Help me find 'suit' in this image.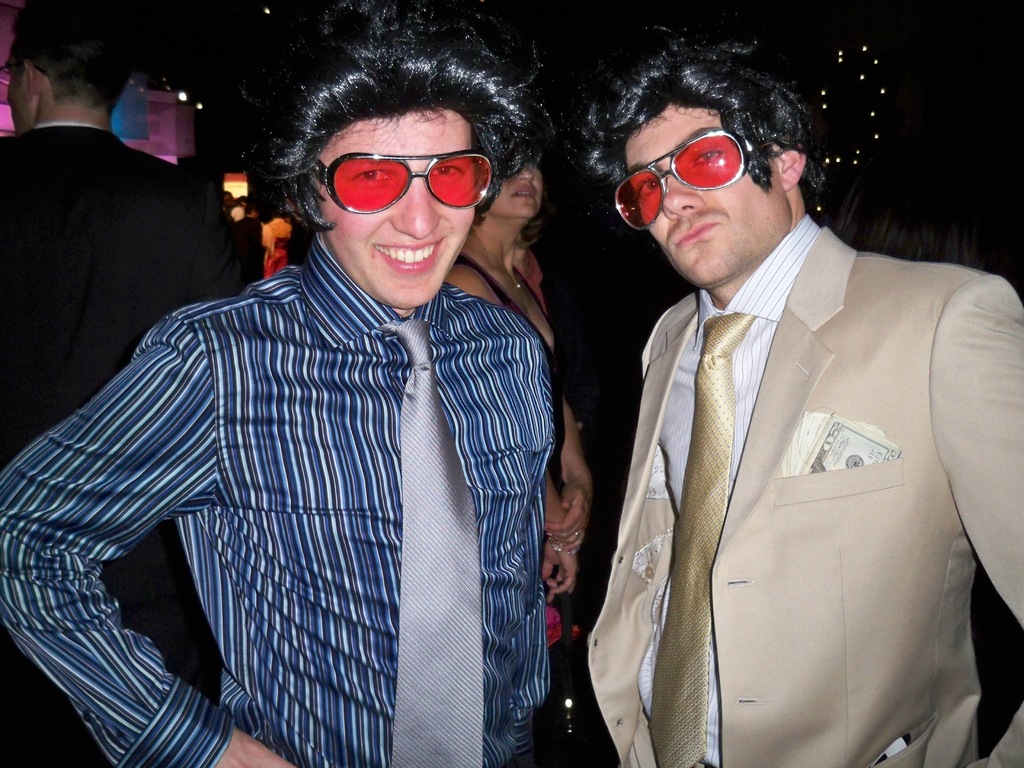
Found it: <region>563, 124, 1008, 767</region>.
